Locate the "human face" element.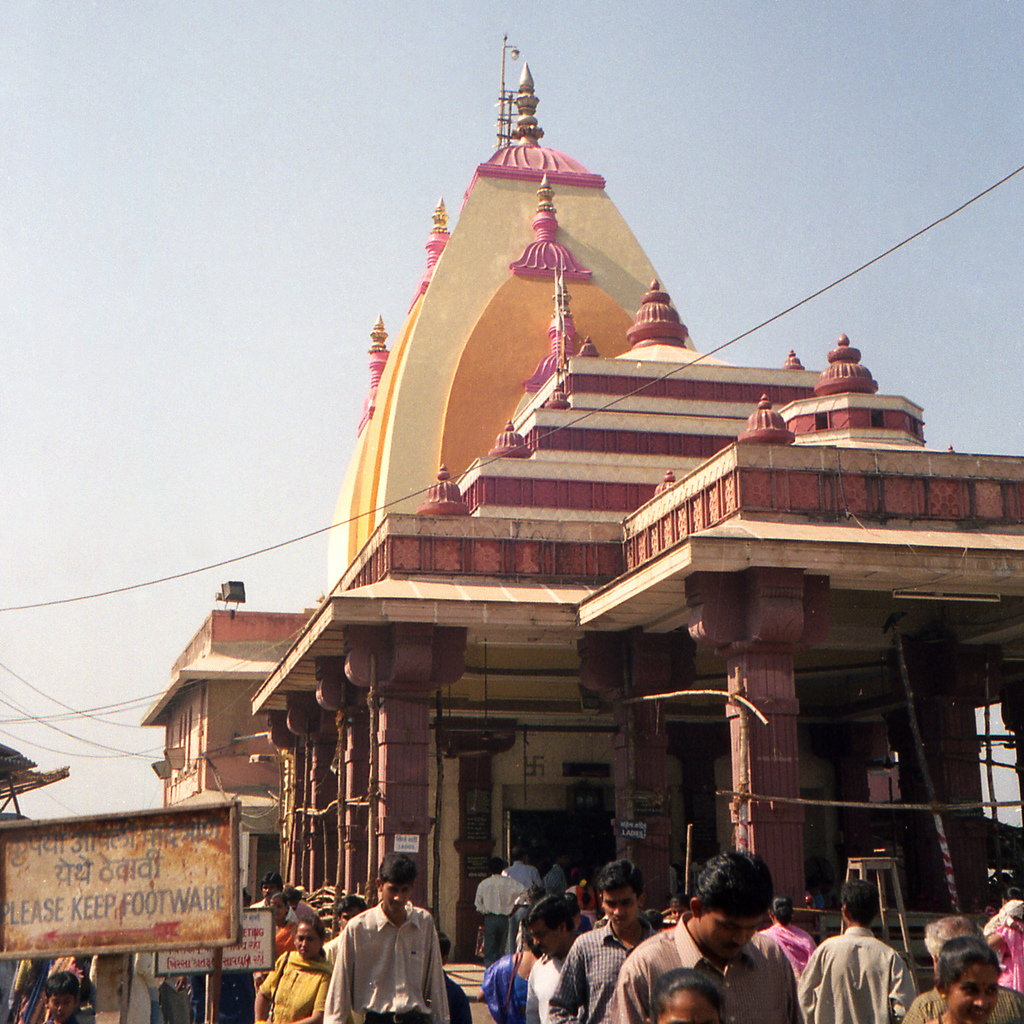
Element bbox: 260,881,279,902.
